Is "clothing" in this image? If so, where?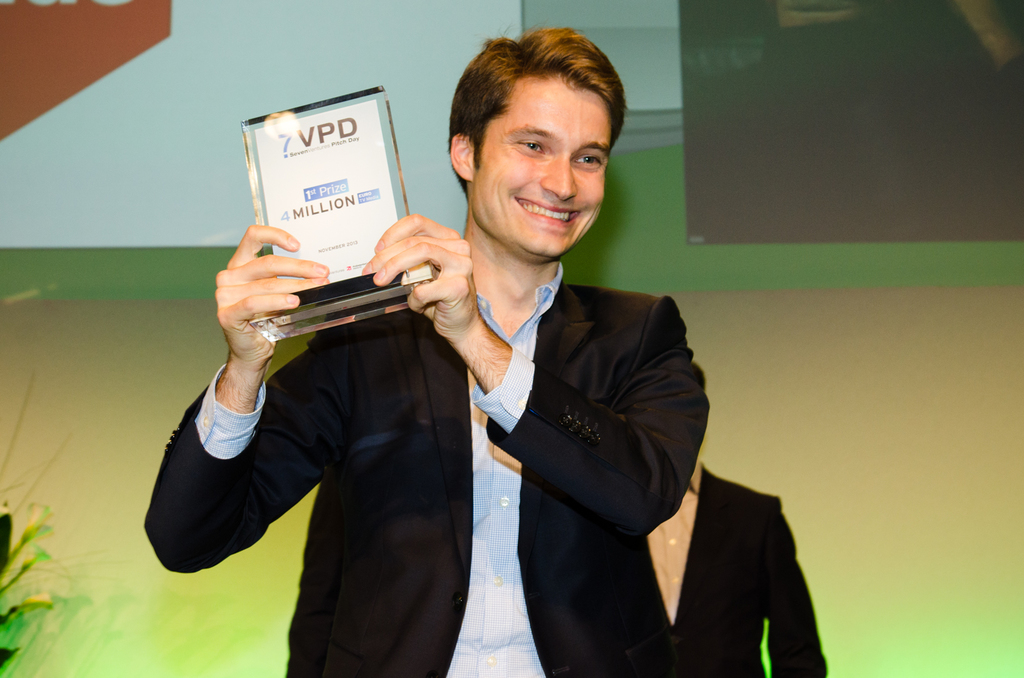
Yes, at locate(147, 258, 708, 677).
